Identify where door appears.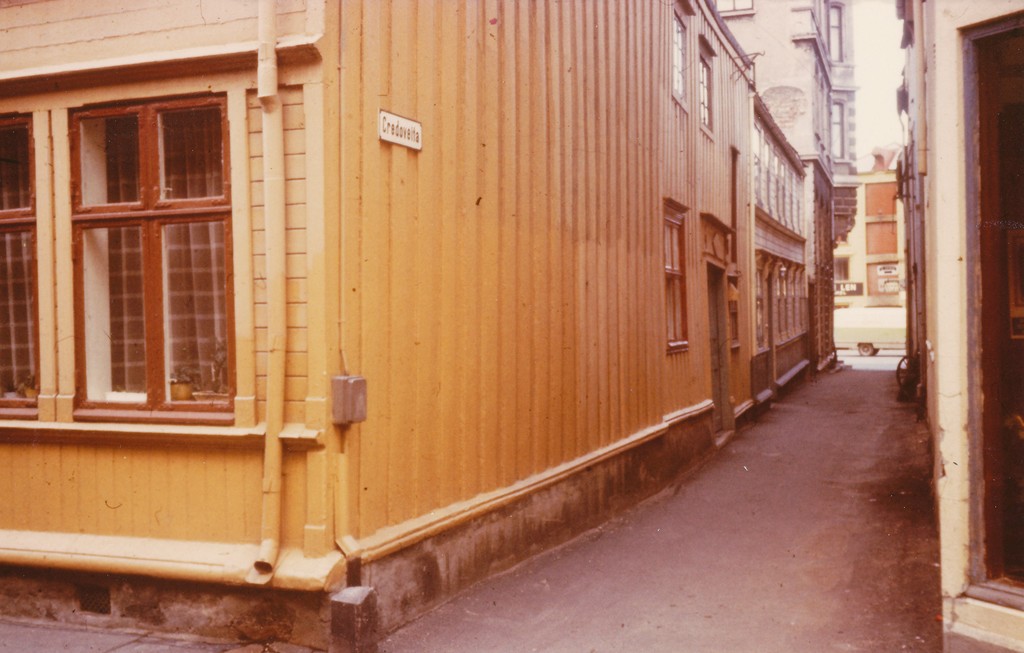
Appears at [979,25,1023,586].
